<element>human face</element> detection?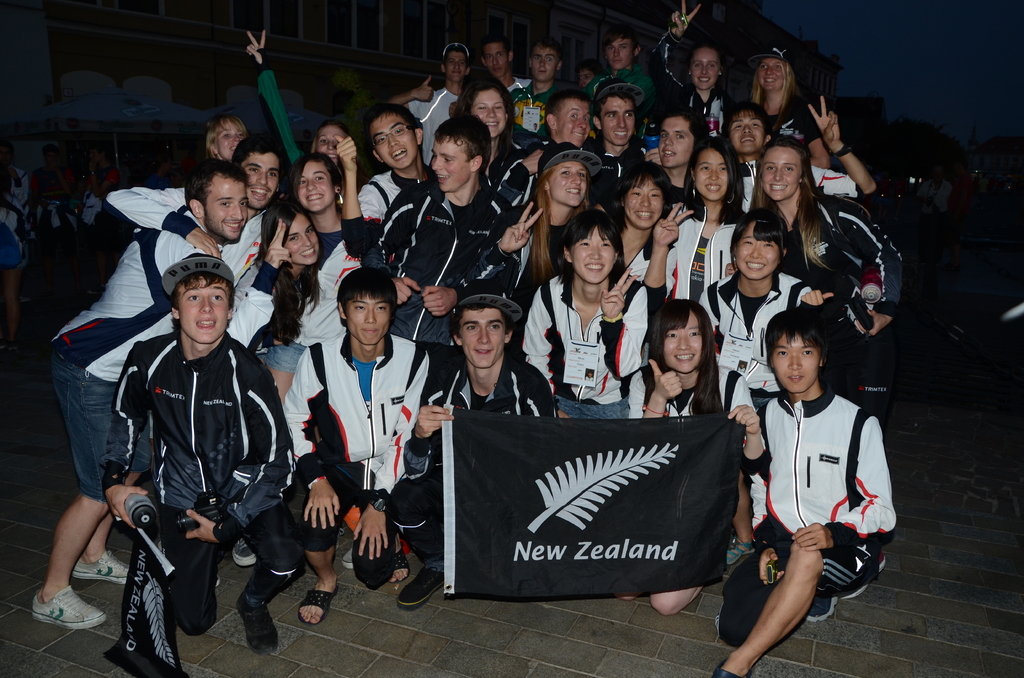
x1=554, y1=99, x2=590, y2=147
